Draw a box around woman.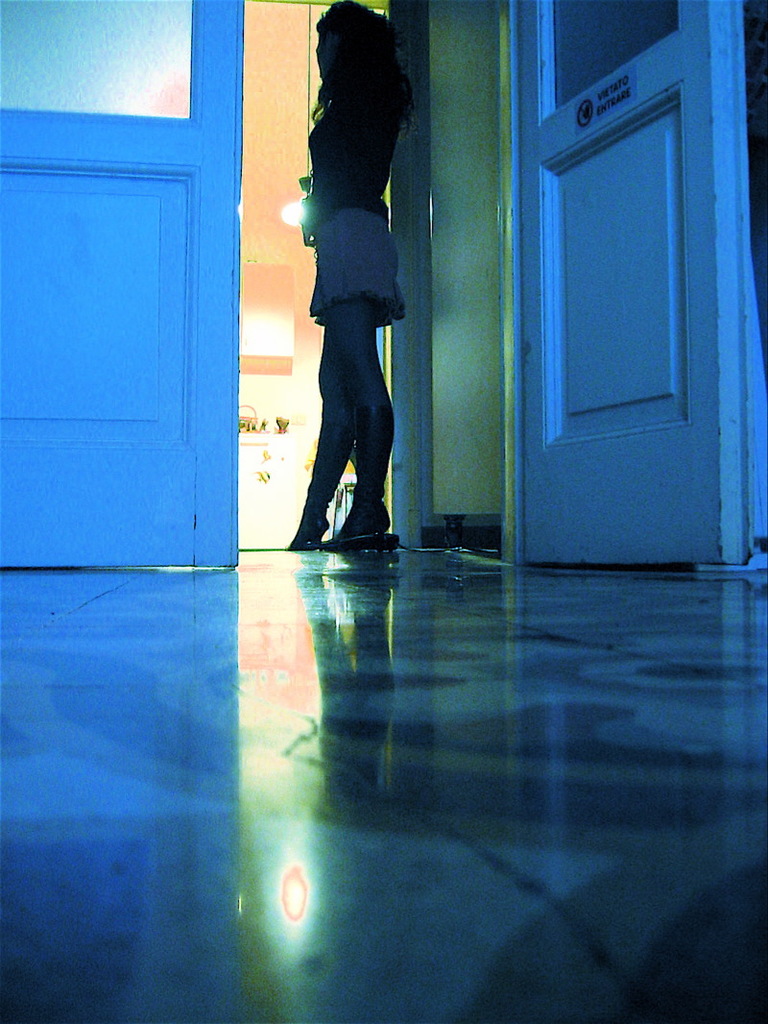
select_region(282, 1, 415, 548).
